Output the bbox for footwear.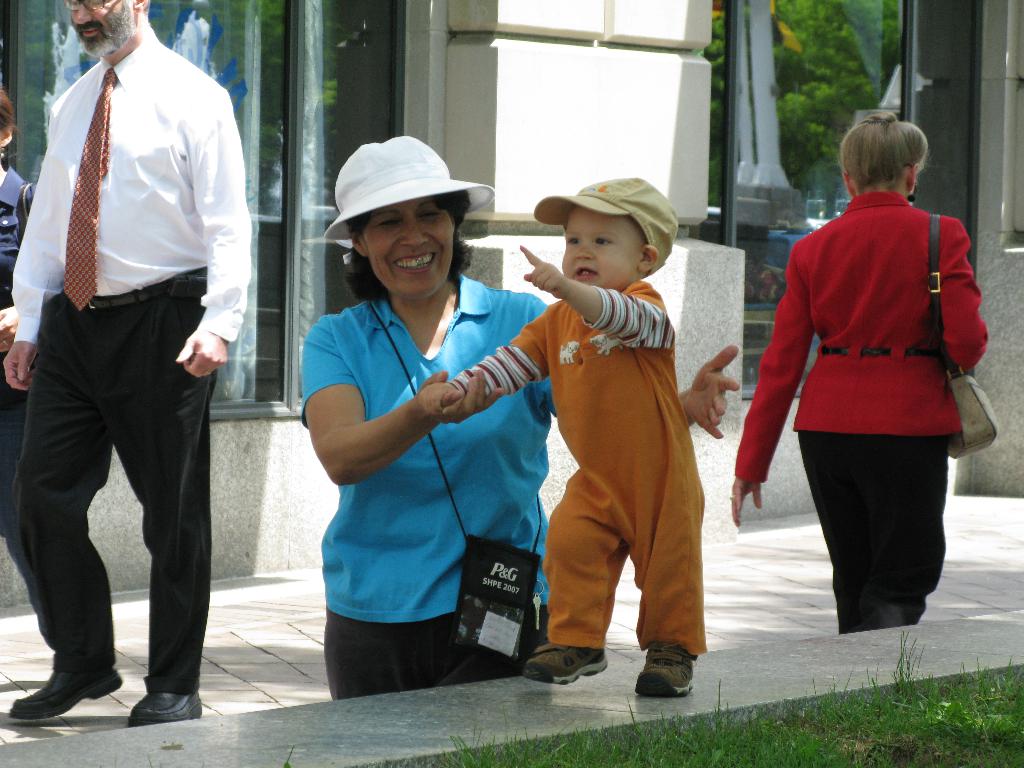
524,643,609,689.
